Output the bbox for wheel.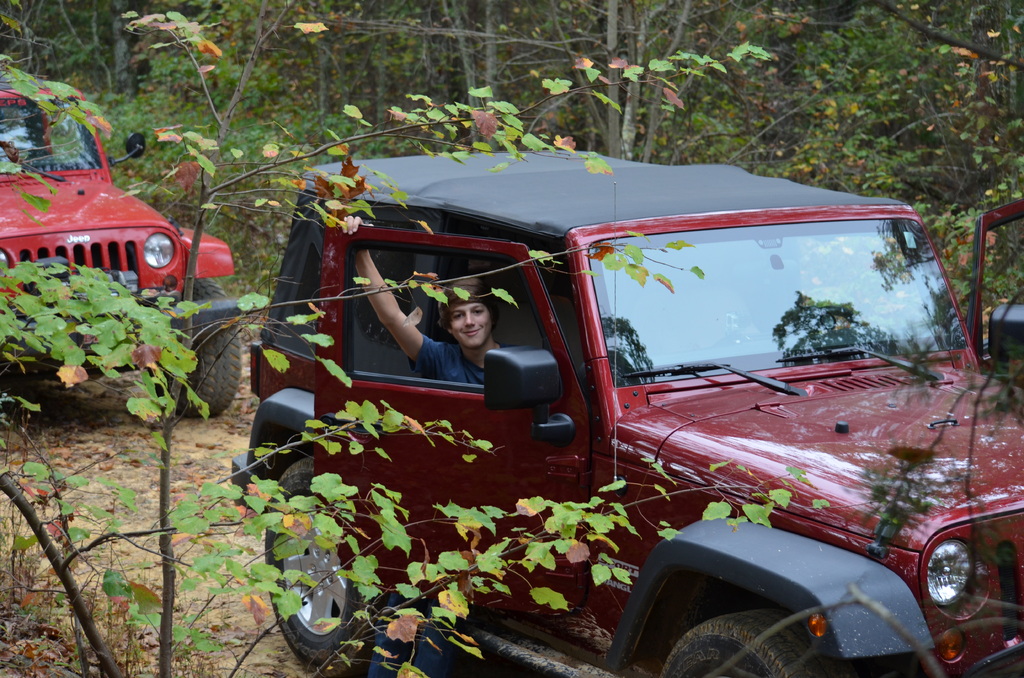
148,278,241,418.
